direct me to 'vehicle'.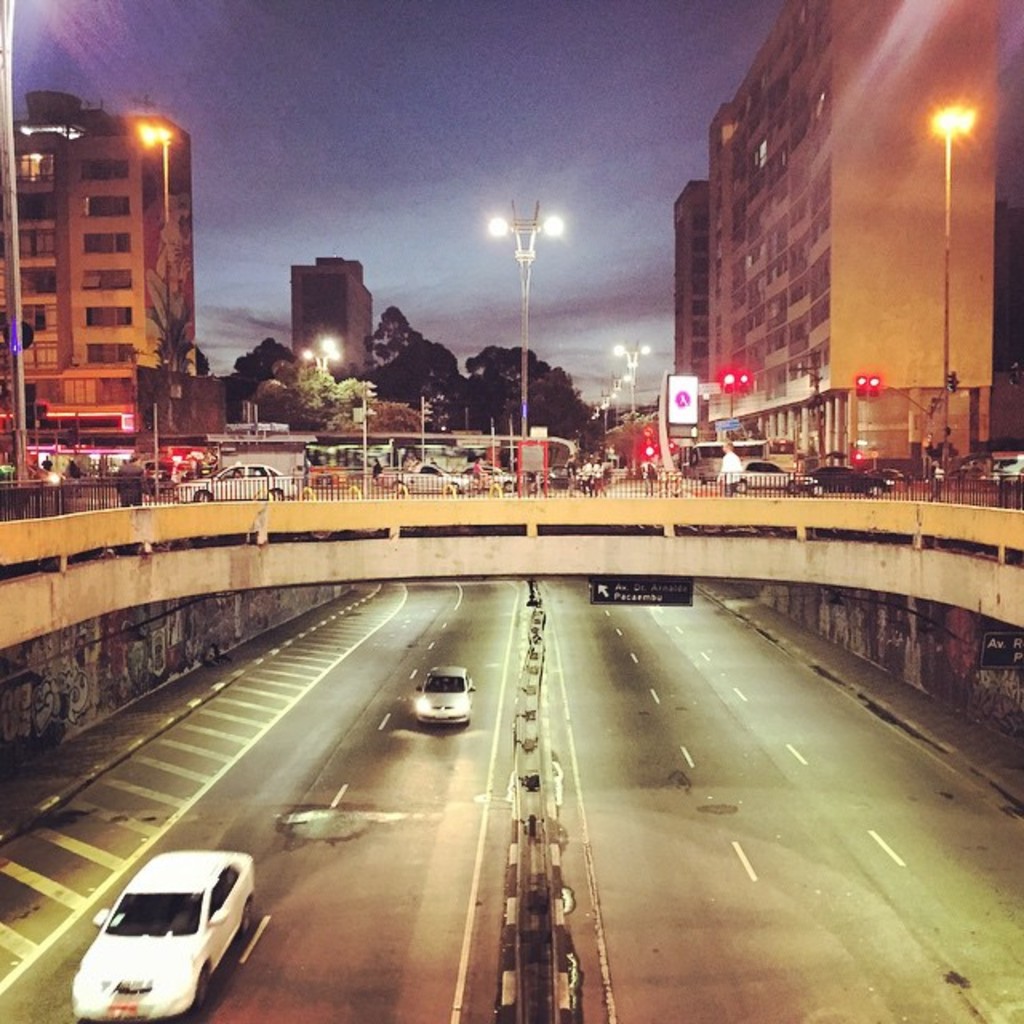
Direction: box=[678, 437, 728, 482].
